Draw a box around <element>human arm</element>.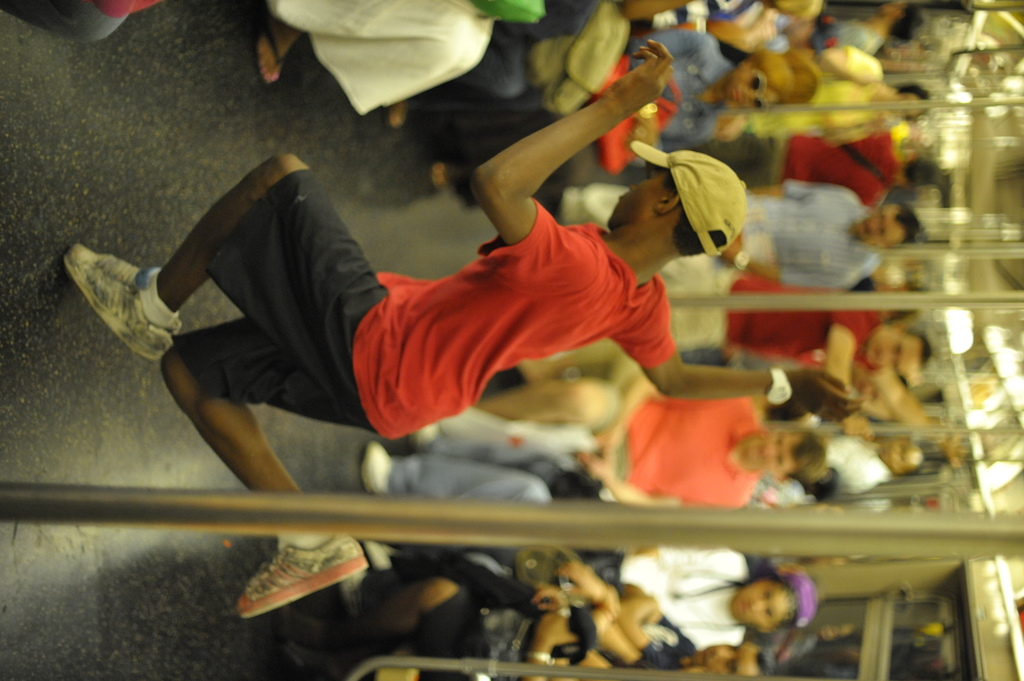
[left=822, top=302, right=883, bottom=391].
